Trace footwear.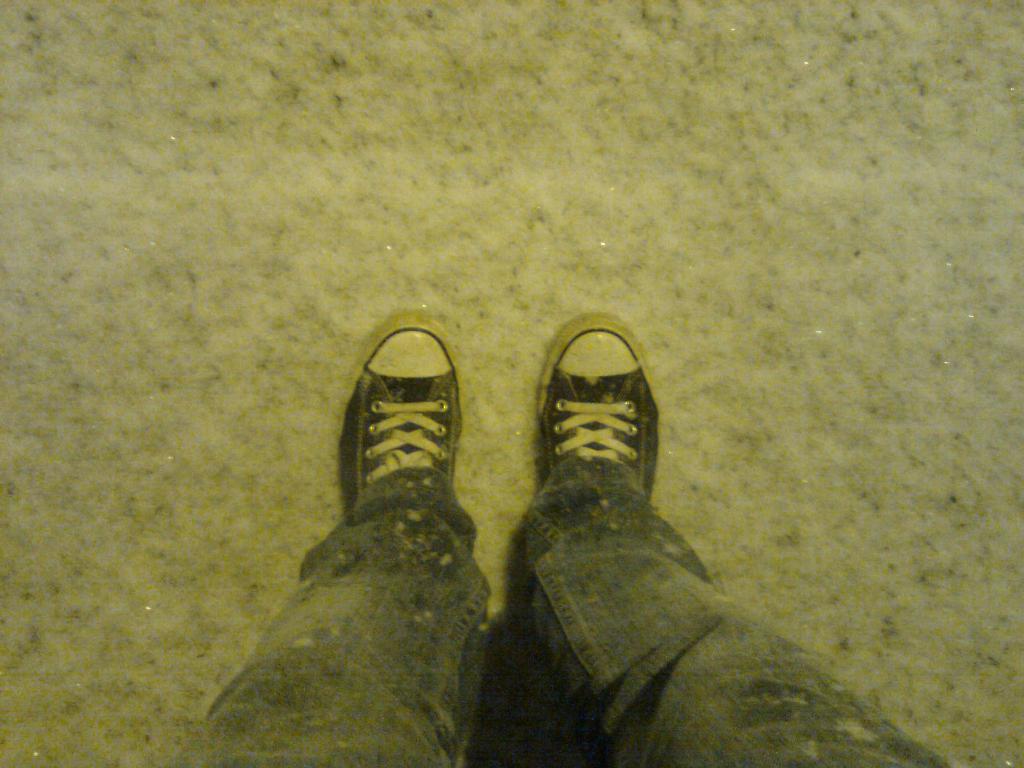
Traced to left=546, top=308, right=662, bottom=504.
